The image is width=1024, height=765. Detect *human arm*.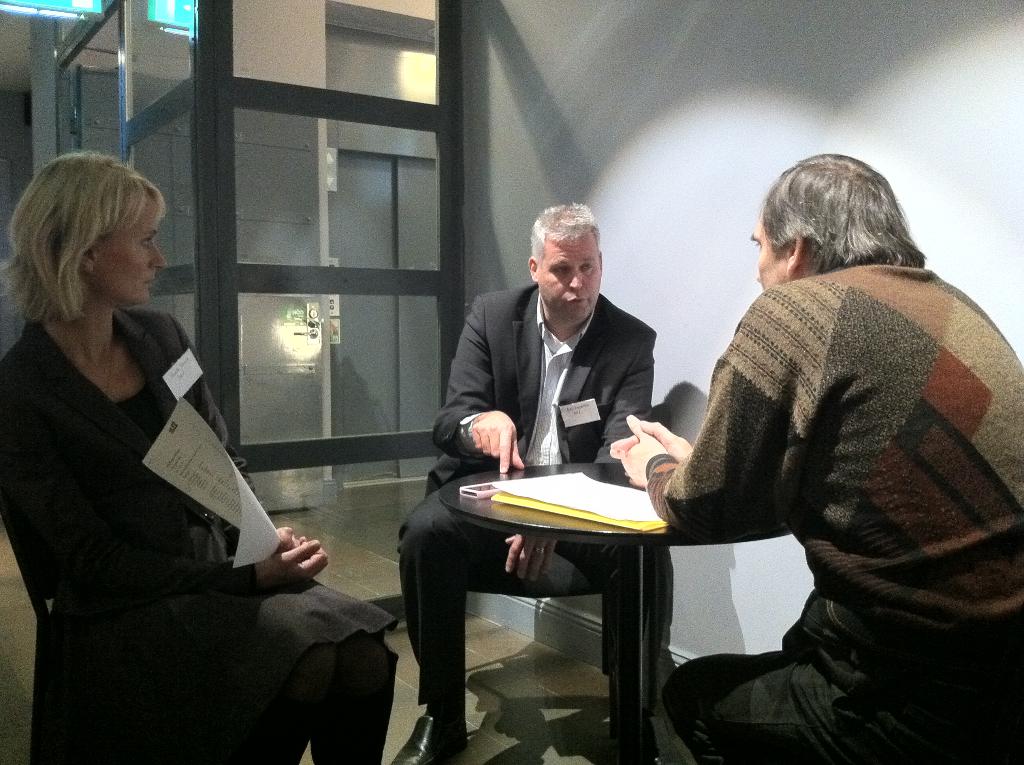
Detection: 609 413 698 460.
